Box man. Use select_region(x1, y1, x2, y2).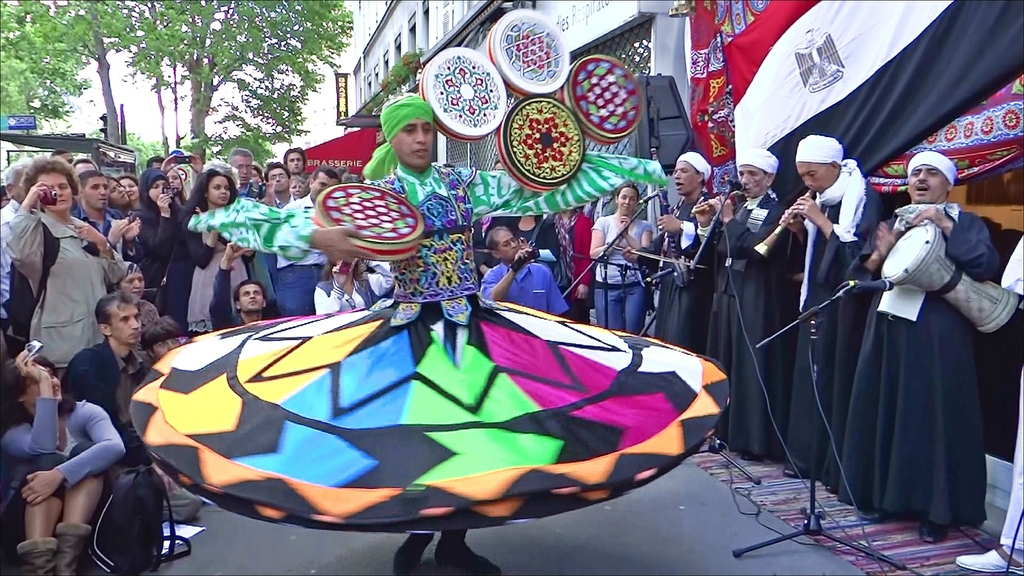
select_region(230, 277, 264, 321).
